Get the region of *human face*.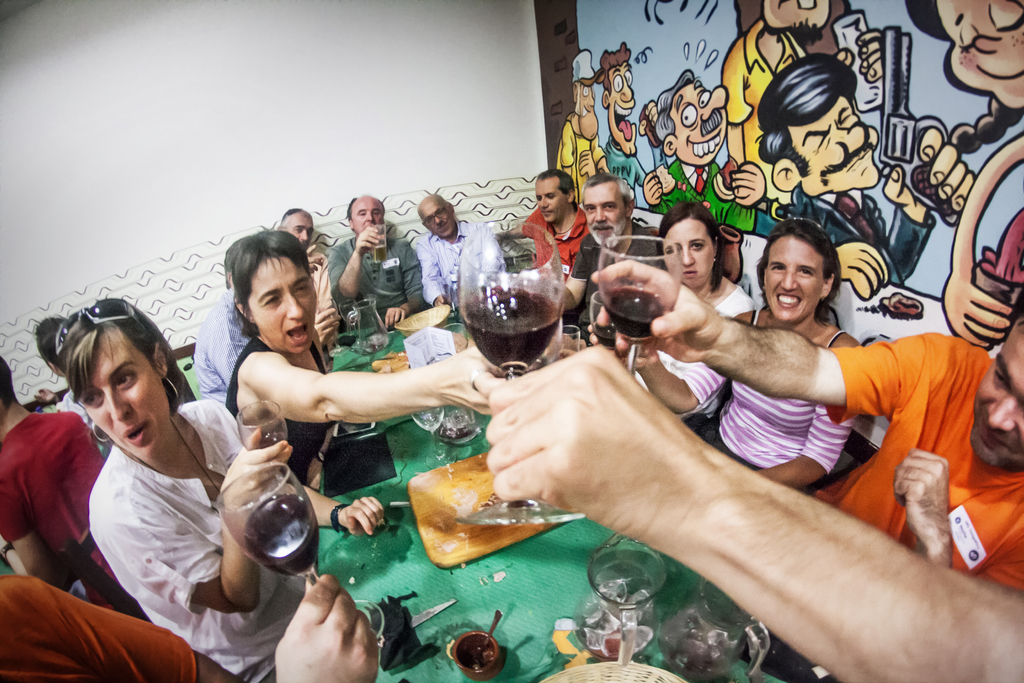
crop(655, 220, 712, 293).
